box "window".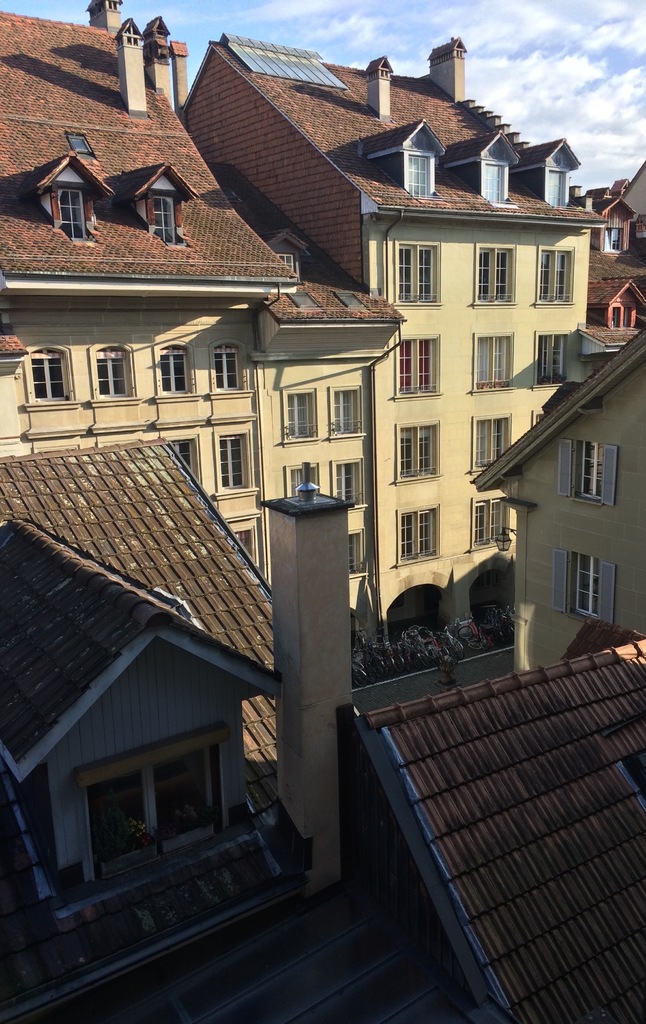
locate(65, 134, 95, 156).
